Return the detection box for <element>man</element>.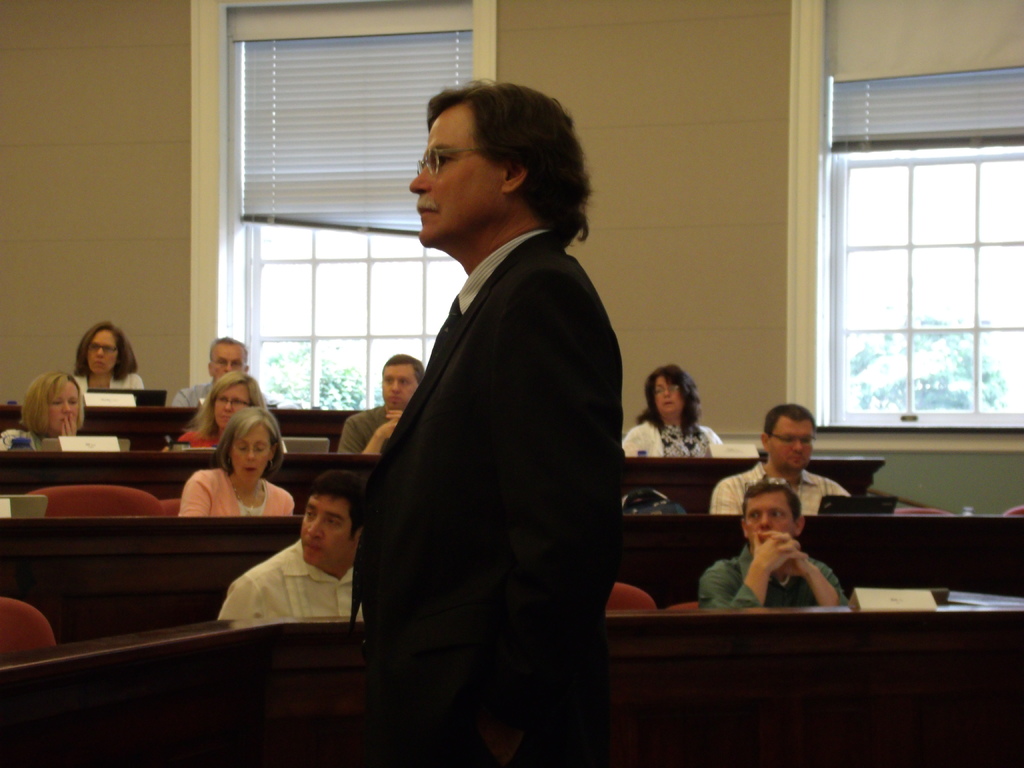
(left=339, top=349, right=426, bottom=458).
